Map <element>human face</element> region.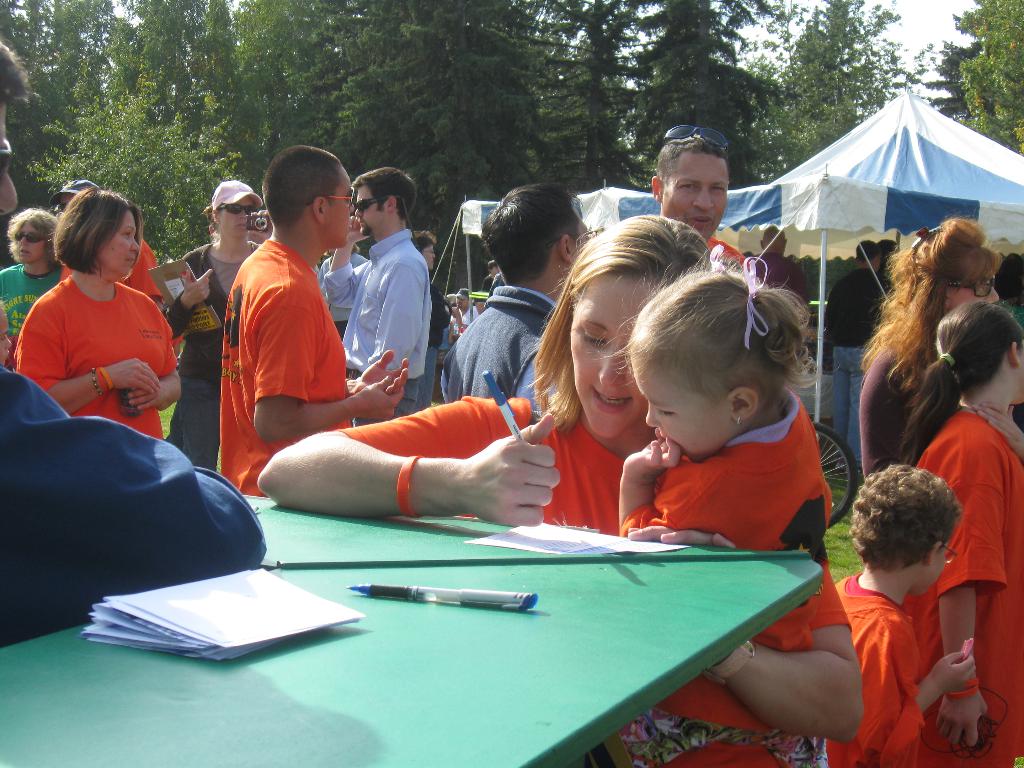
Mapped to 97, 210, 141, 278.
